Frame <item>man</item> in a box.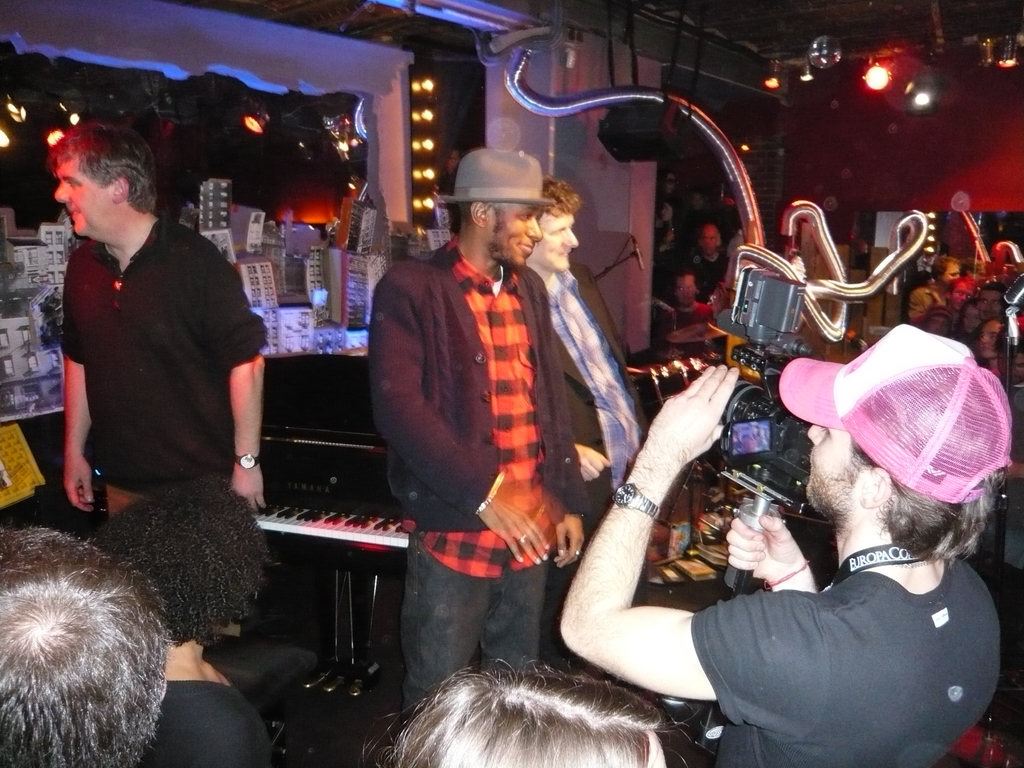
rect(507, 172, 660, 659).
